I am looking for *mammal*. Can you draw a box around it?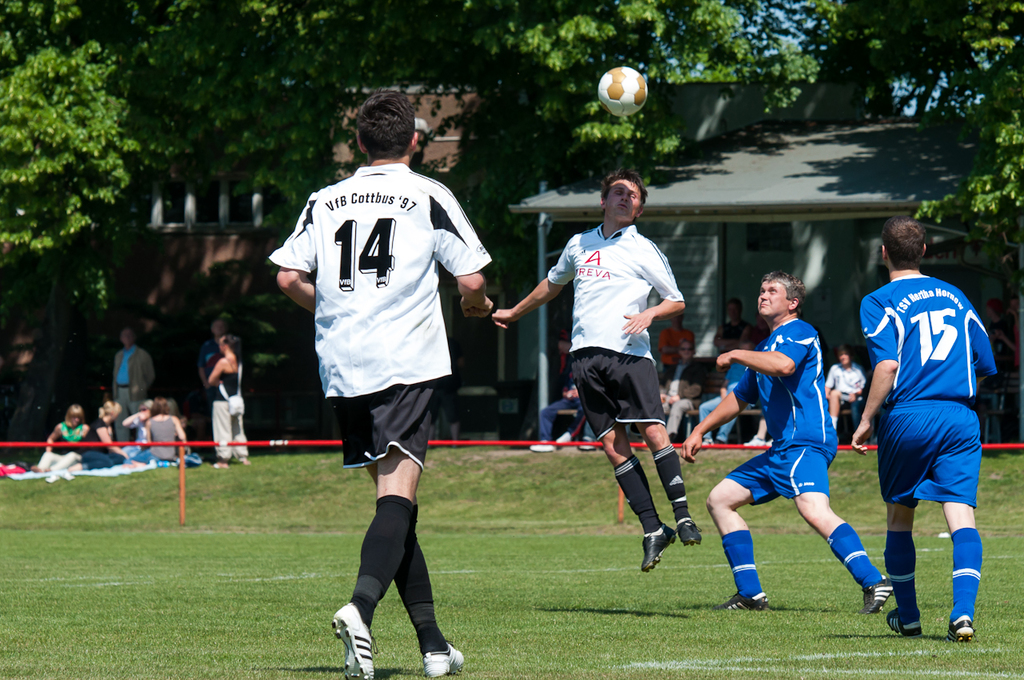
Sure, the bounding box is 145:394:189:458.
